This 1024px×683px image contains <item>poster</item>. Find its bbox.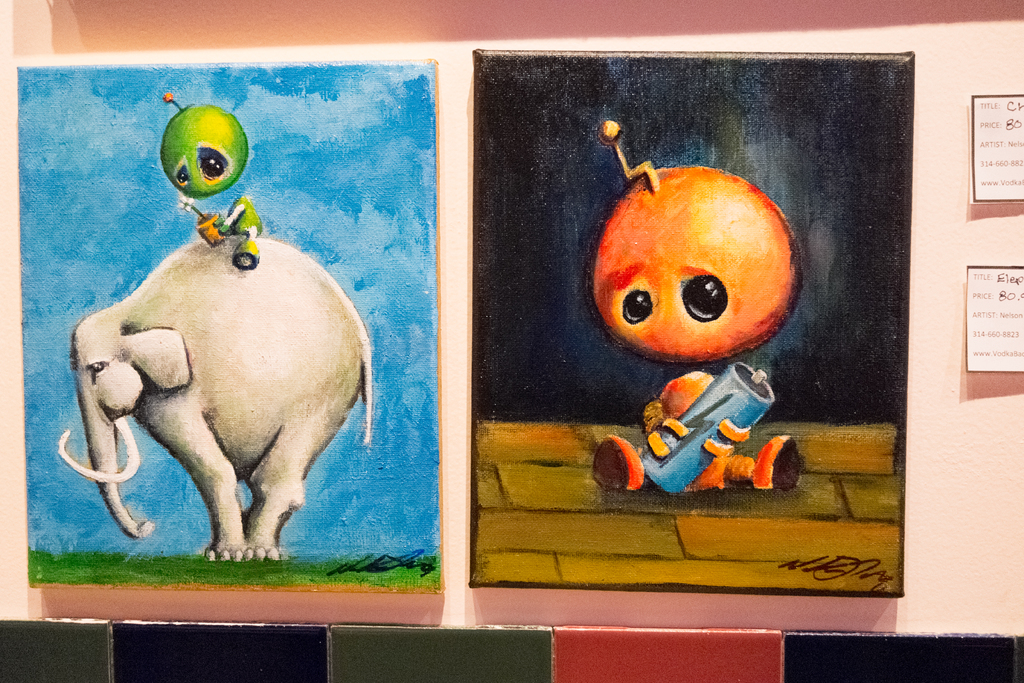
[961,258,1023,370].
